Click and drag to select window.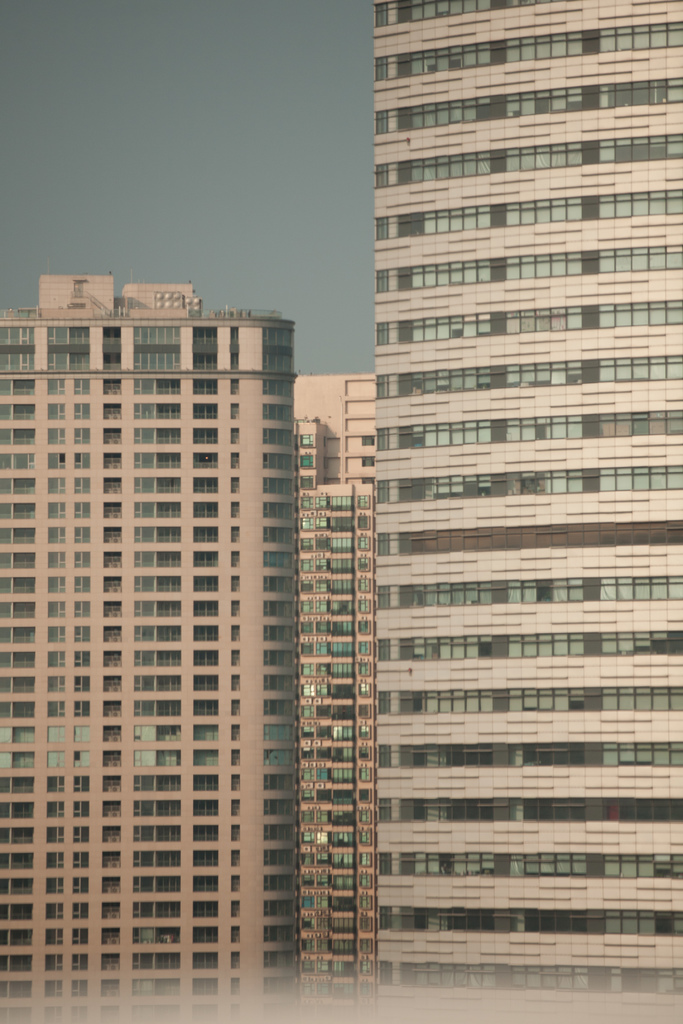
Selection: <box>135,472,181,492</box>.
